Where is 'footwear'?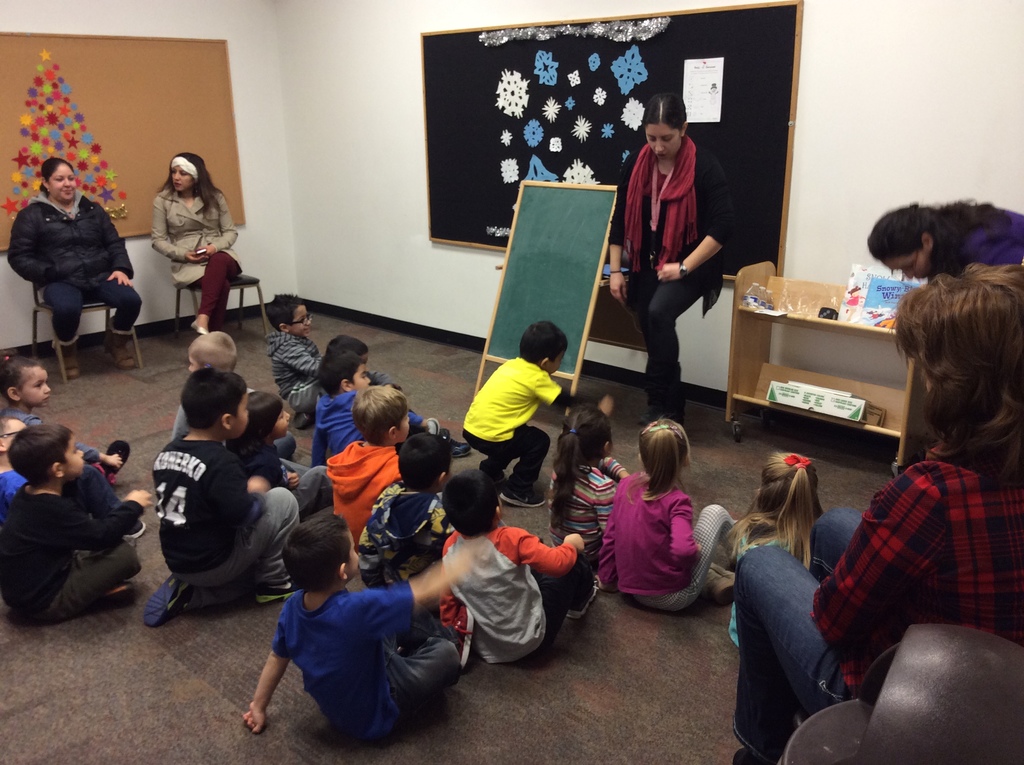
bbox=(731, 746, 771, 764).
